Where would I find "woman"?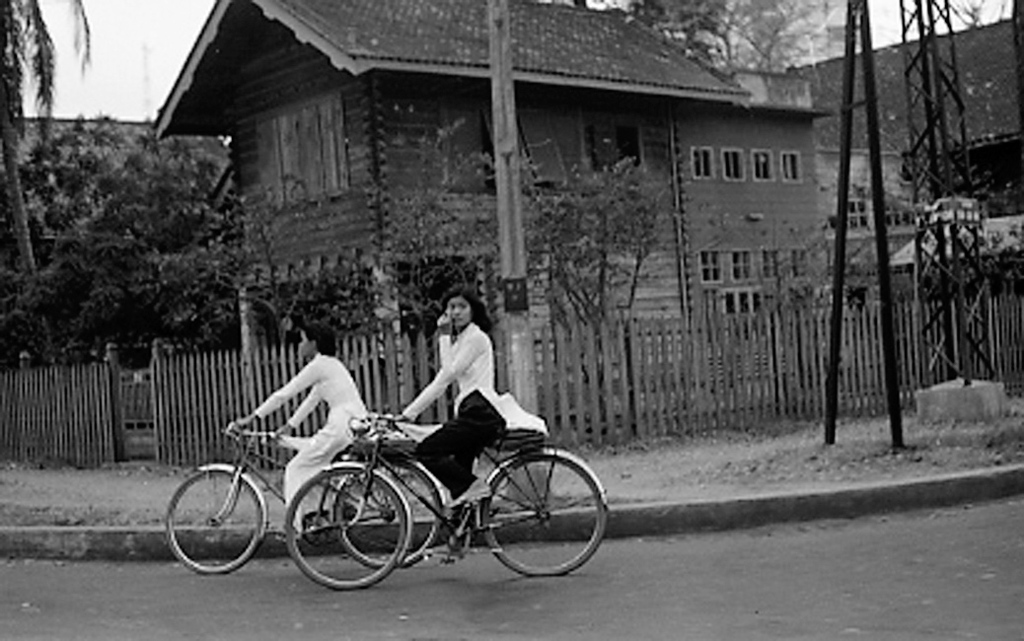
At 393:288:511:561.
